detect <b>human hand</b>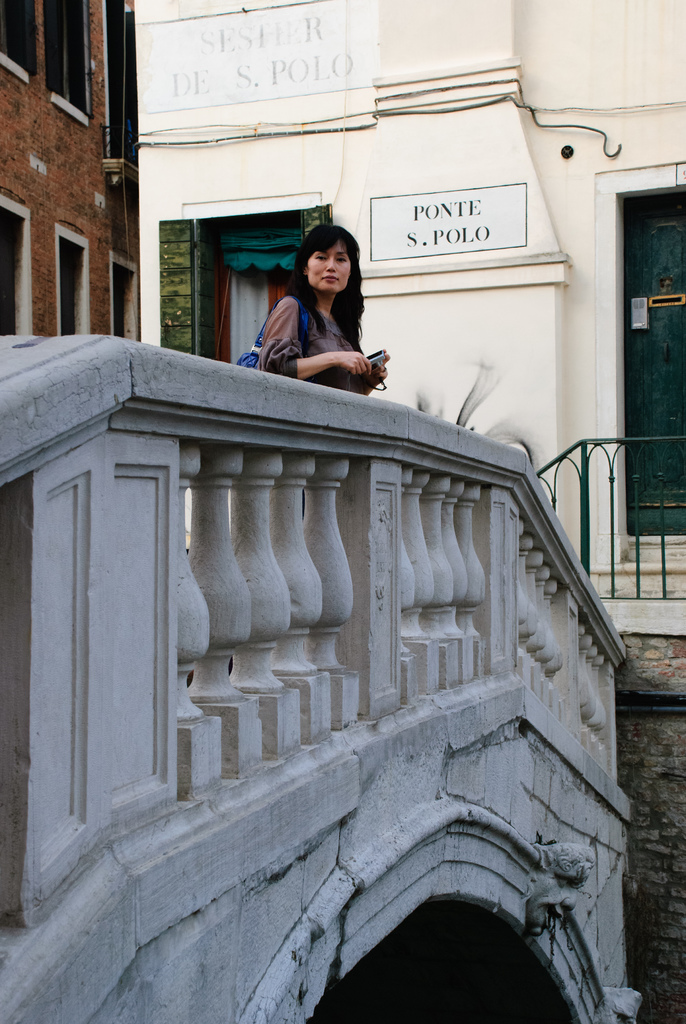
[365, 353, 389, 388]
